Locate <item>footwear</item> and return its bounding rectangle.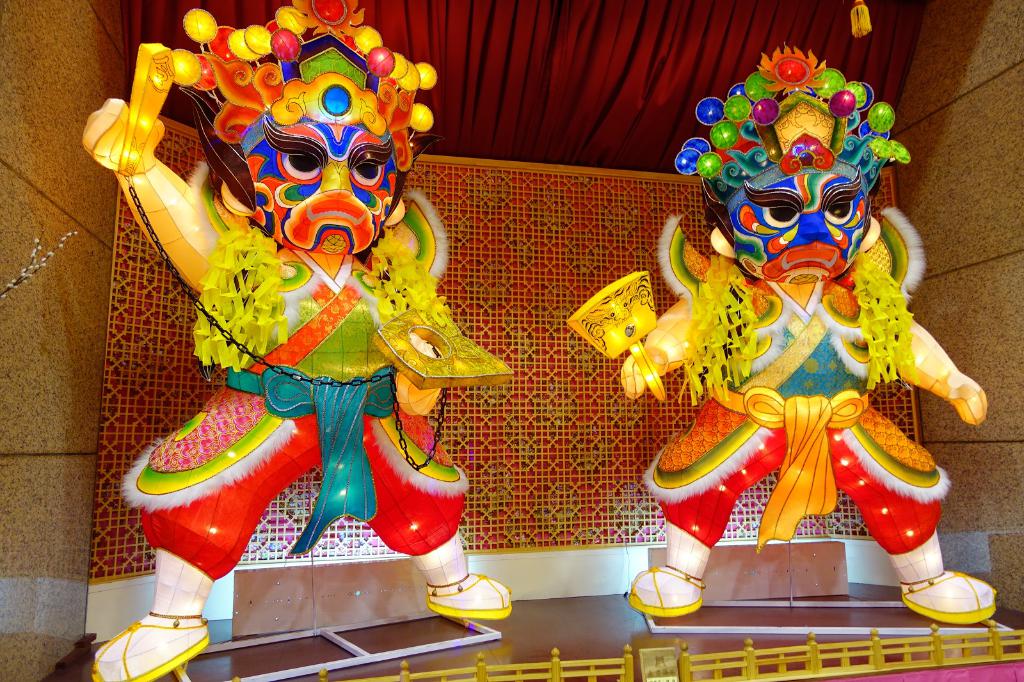
621,519,714,620.
